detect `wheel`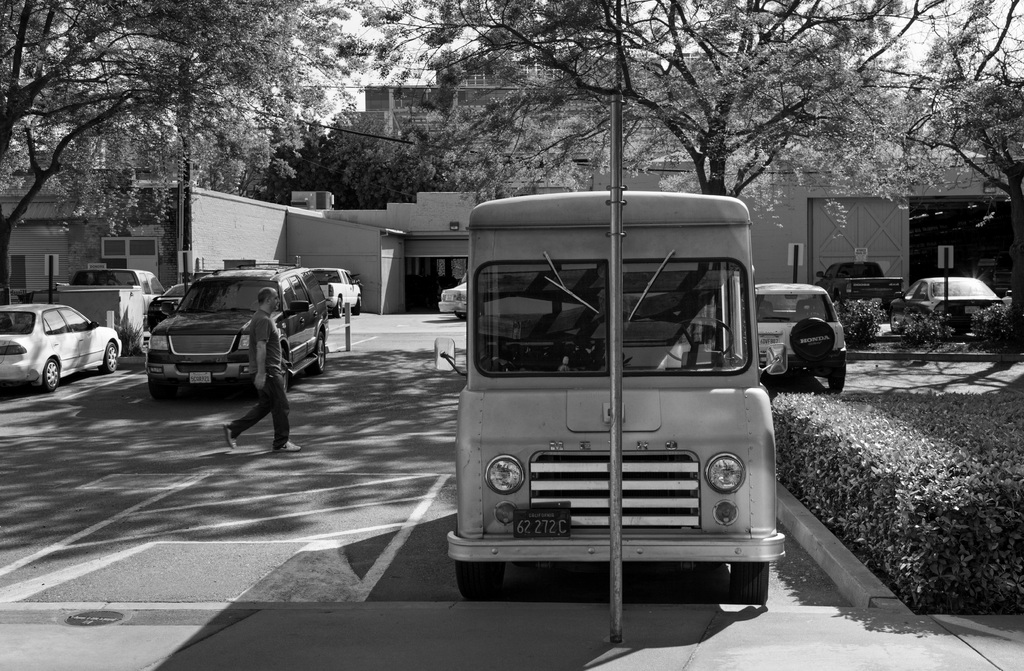
detection(662, 319, 730, 362)
